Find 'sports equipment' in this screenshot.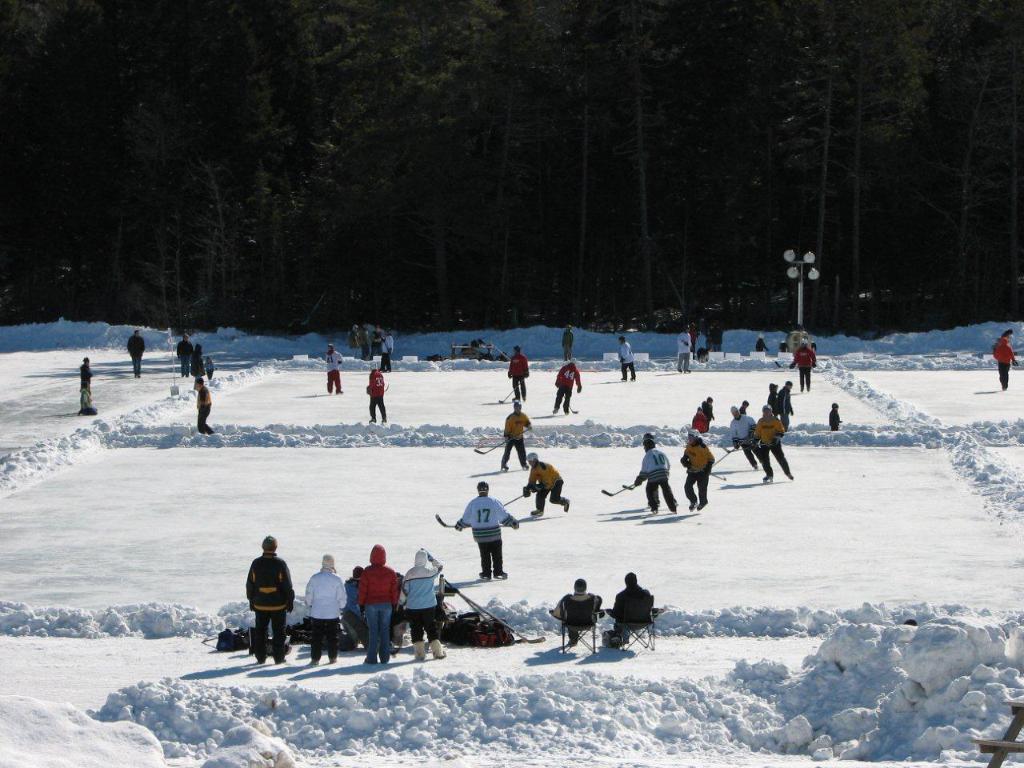
The bounding box for 'sports equipment' is <bbox>514, 344, 522, 356</bbox>.
